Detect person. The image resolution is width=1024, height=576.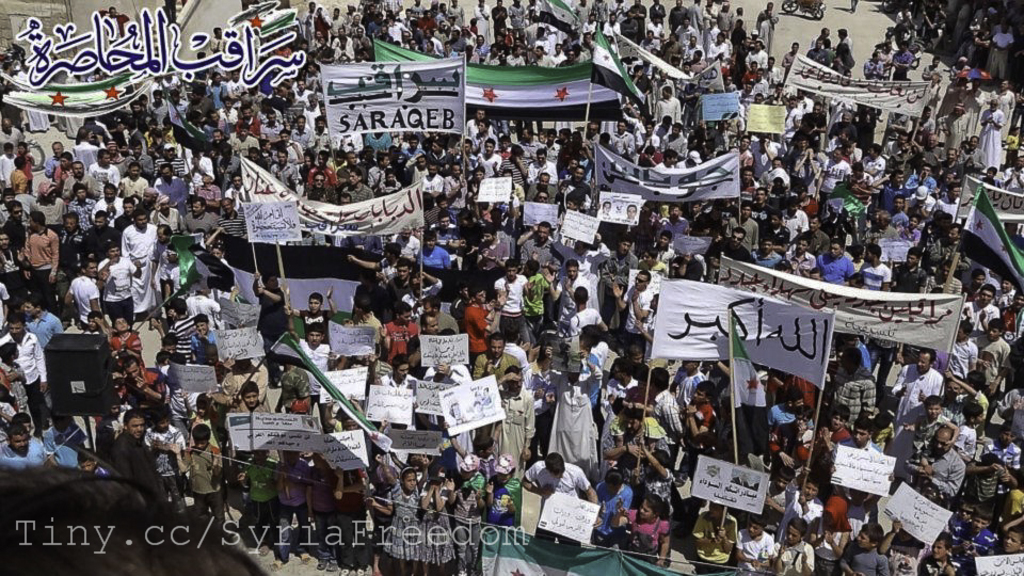
530, 452, 597, 550.
